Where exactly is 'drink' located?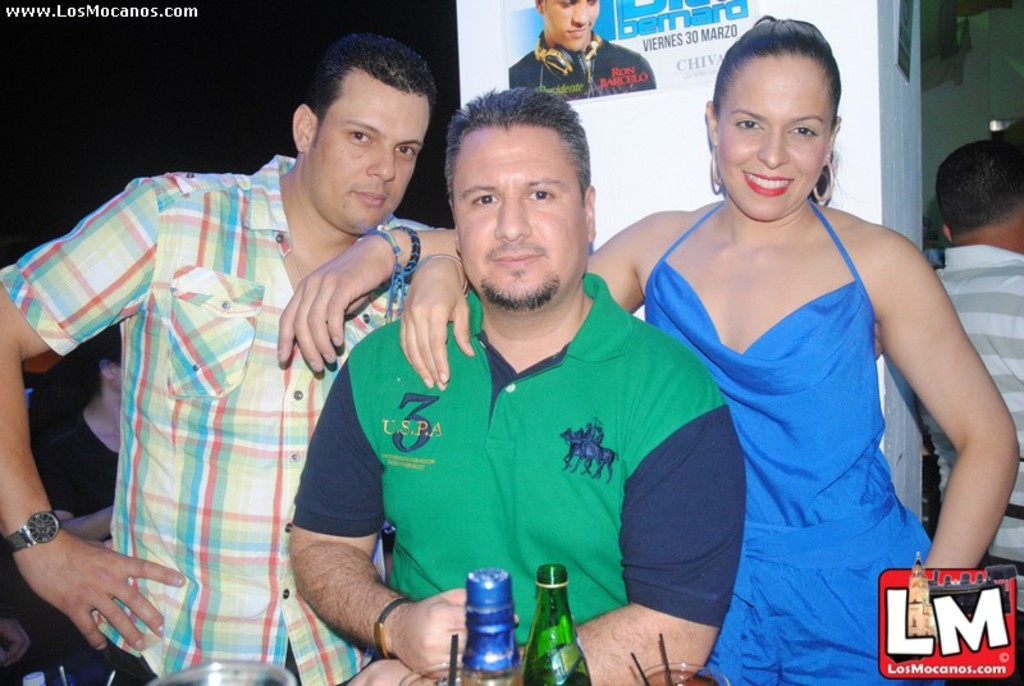
Its bounding box is bbox(643, 660, 712, 685).
